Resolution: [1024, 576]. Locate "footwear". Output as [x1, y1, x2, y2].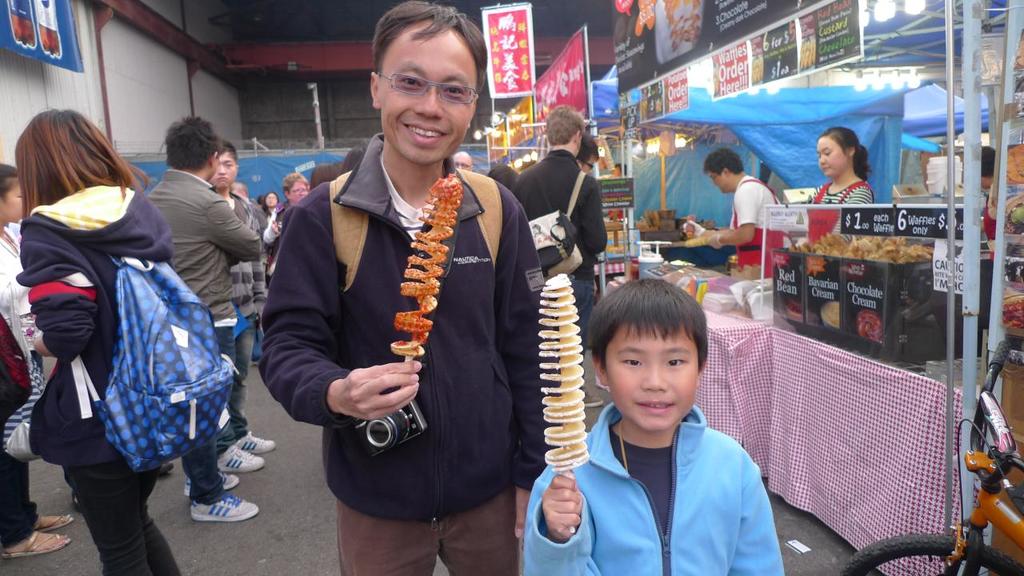
[217, 445, 262, 471].
